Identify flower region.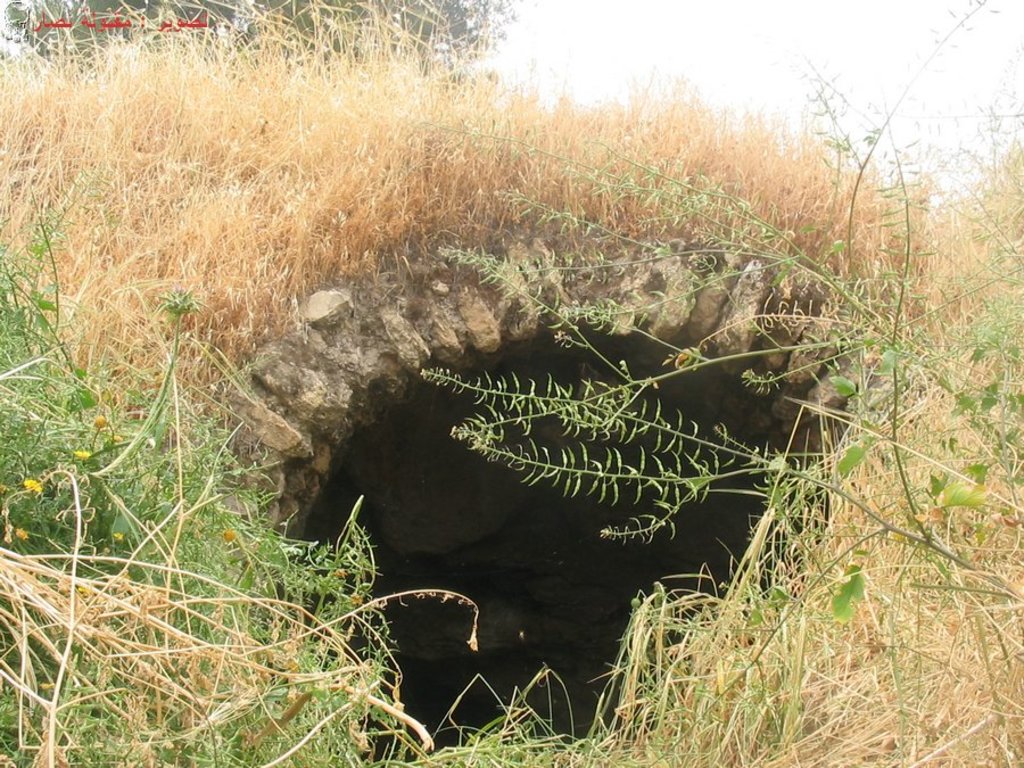
Region: box(92, 413, 106, 429).
